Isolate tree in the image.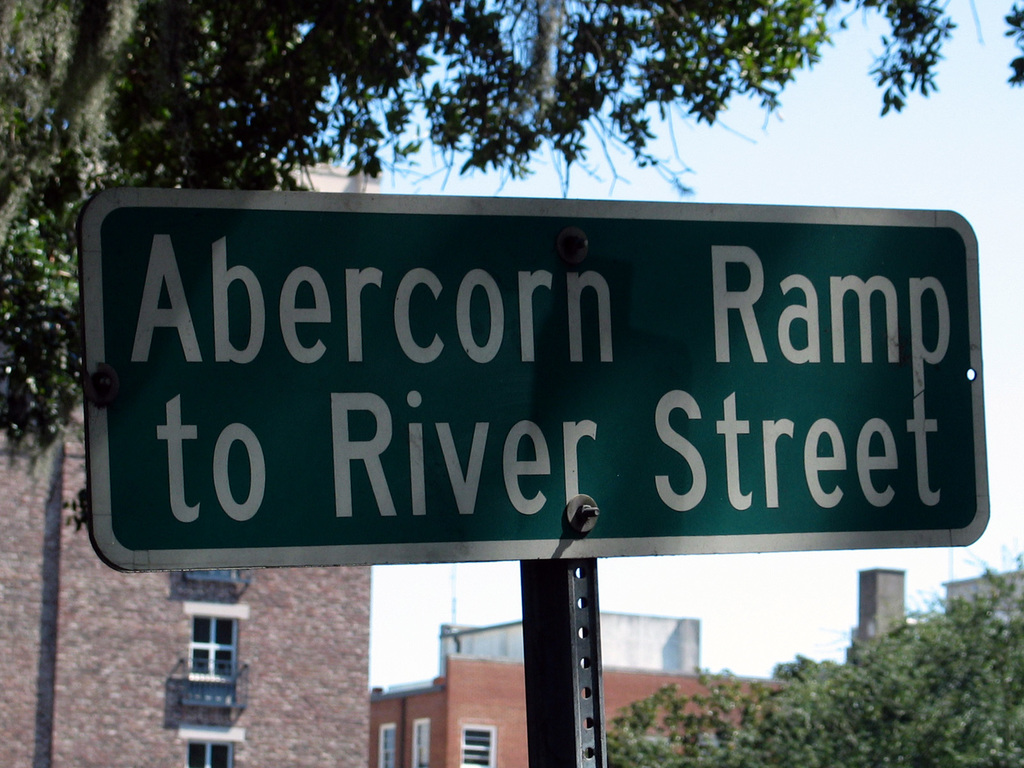
Isolated region: <box>8,0,964,484</box>.
